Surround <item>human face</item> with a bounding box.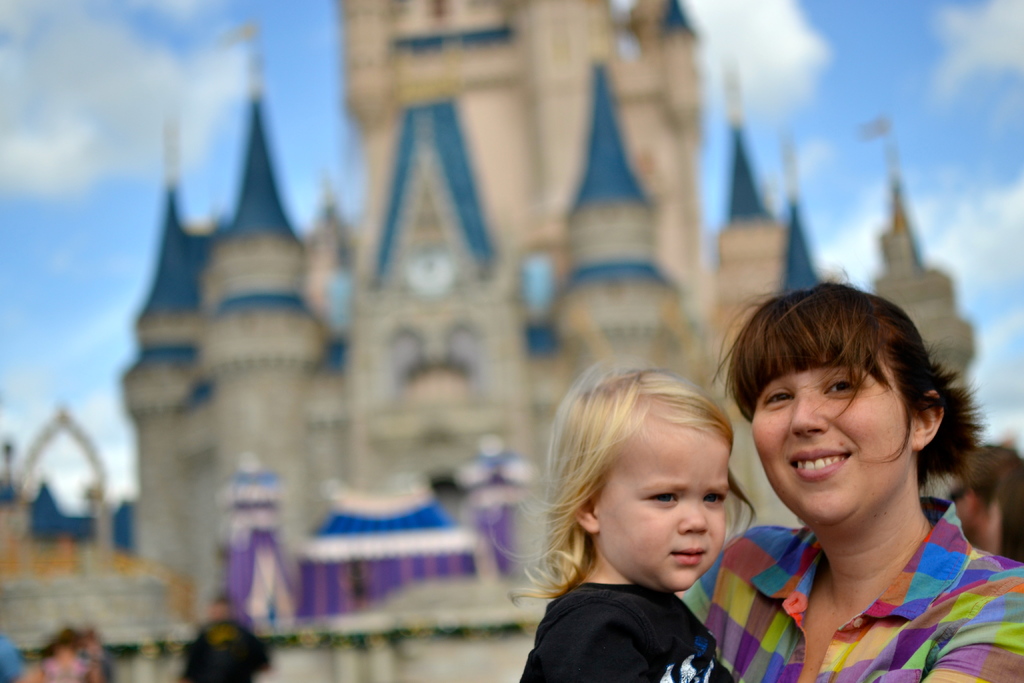
589,413,735,592.
